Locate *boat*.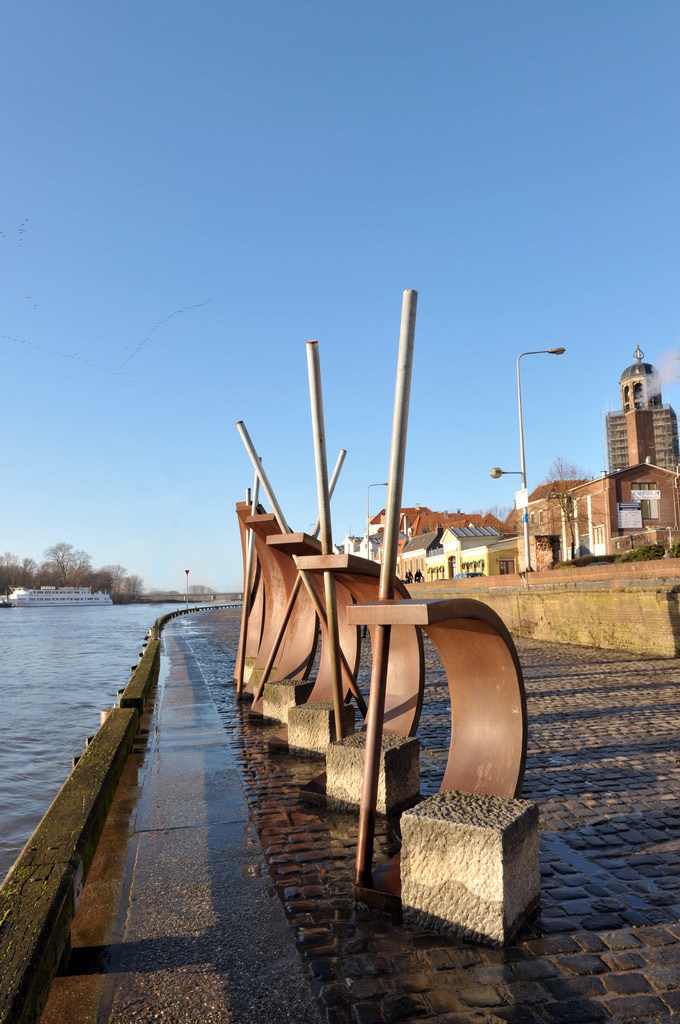
Bounding box: box=[0, 574, 115, 610].
